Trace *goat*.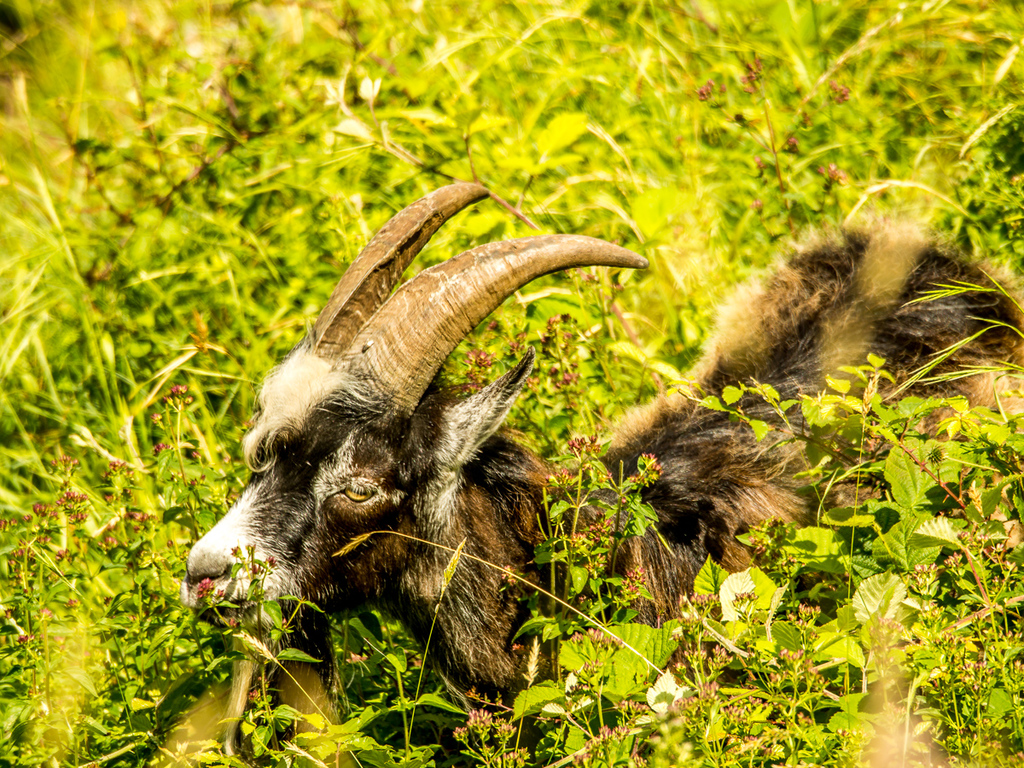
Traced to BBox(183, 183, 1023, 765).
